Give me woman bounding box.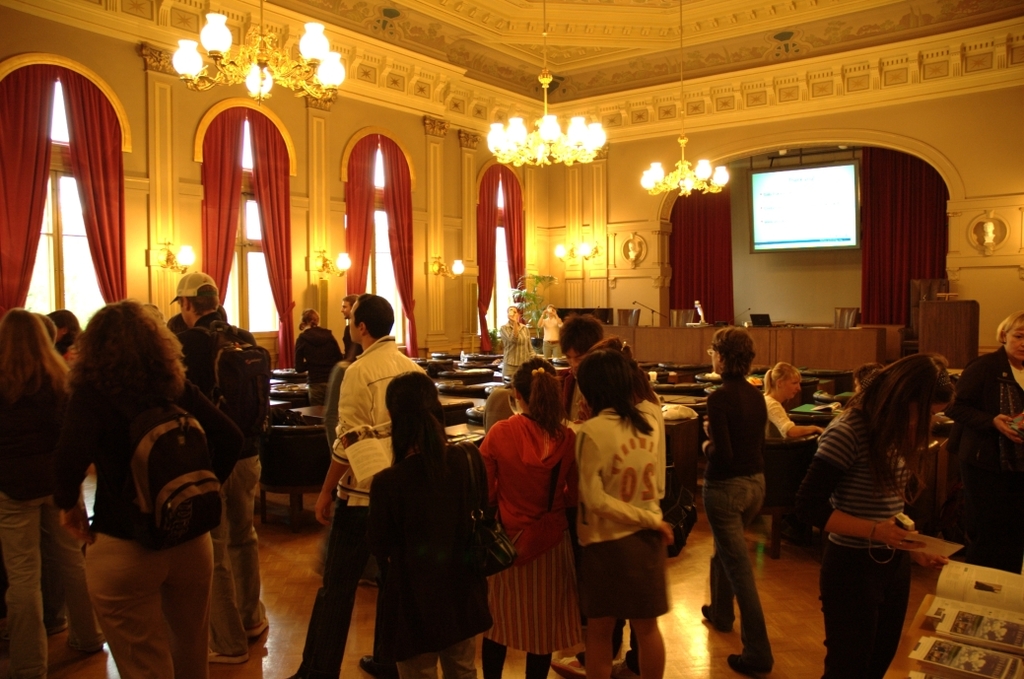
(569, 330, 705, 678).
